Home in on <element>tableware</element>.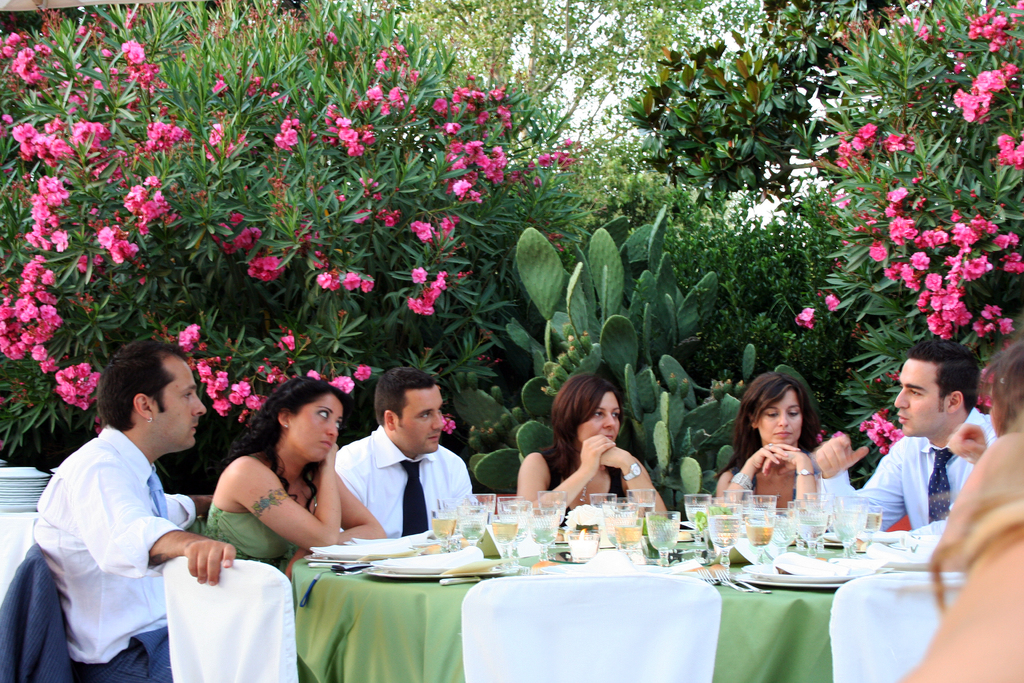
Homed in at 647,511,680,566.
